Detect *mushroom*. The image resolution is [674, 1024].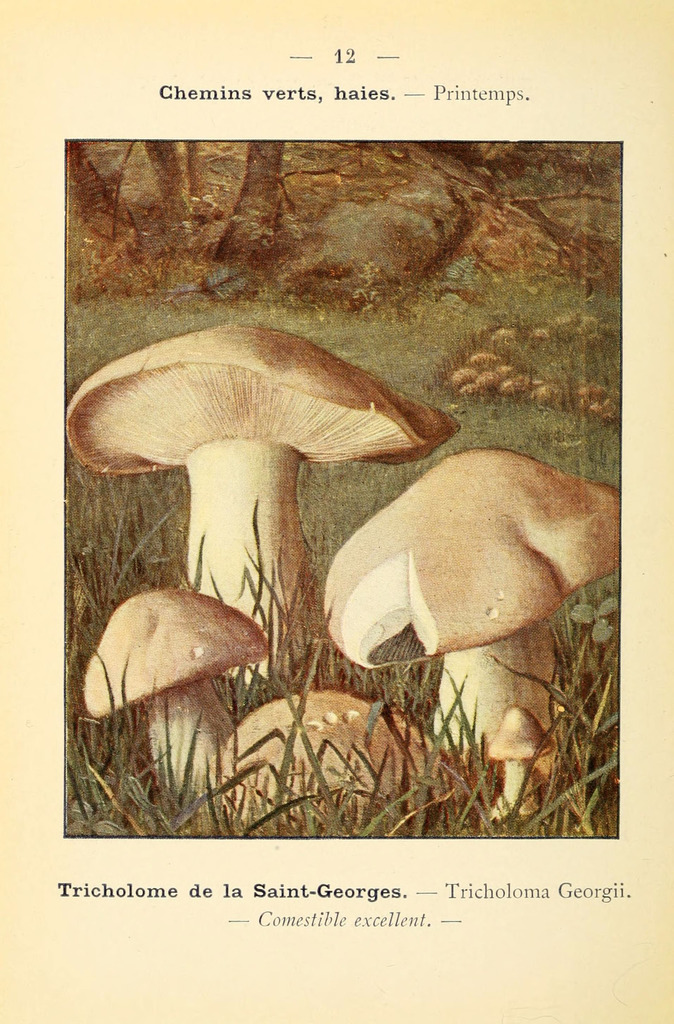
region(324, 436, 620, 784).
